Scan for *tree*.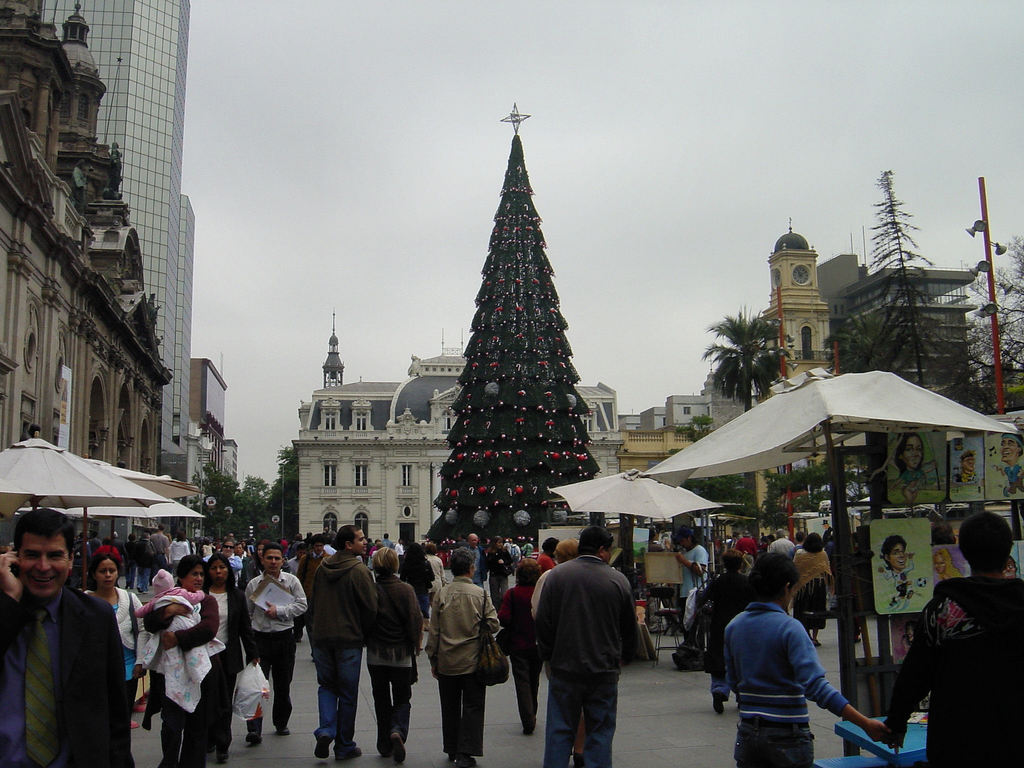
Scan result: {"left": 665, "top": 412, "right": 748, "bottom": 506}.
